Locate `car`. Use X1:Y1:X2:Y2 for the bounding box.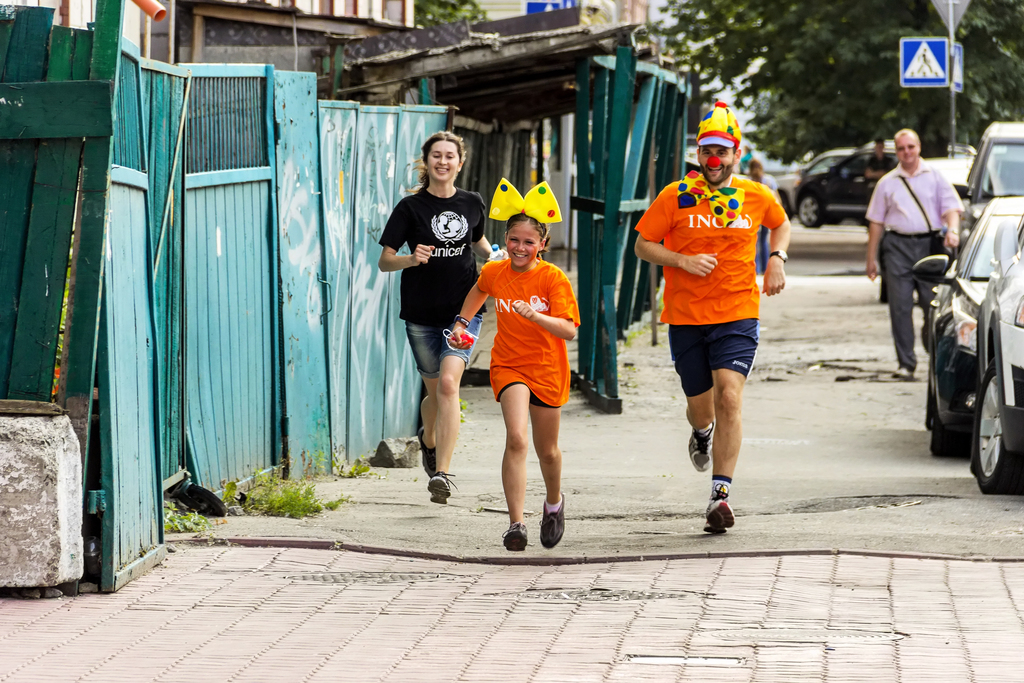
923:156:977:208.
